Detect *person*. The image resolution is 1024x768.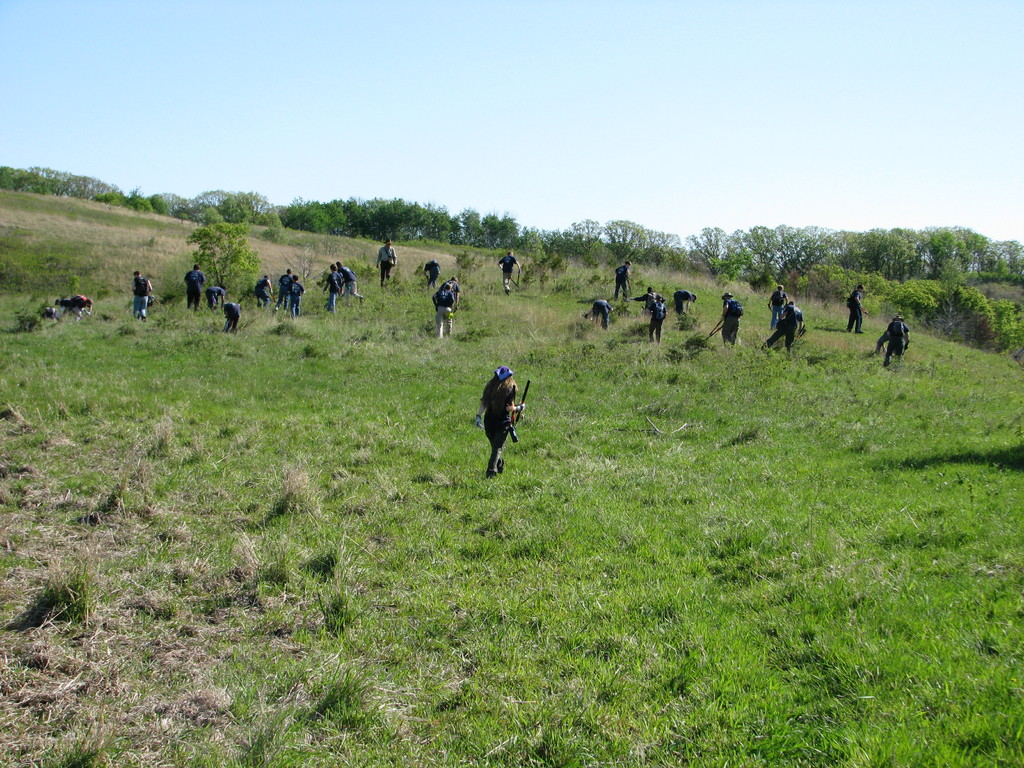
<box>320,260,345,312</box>.
